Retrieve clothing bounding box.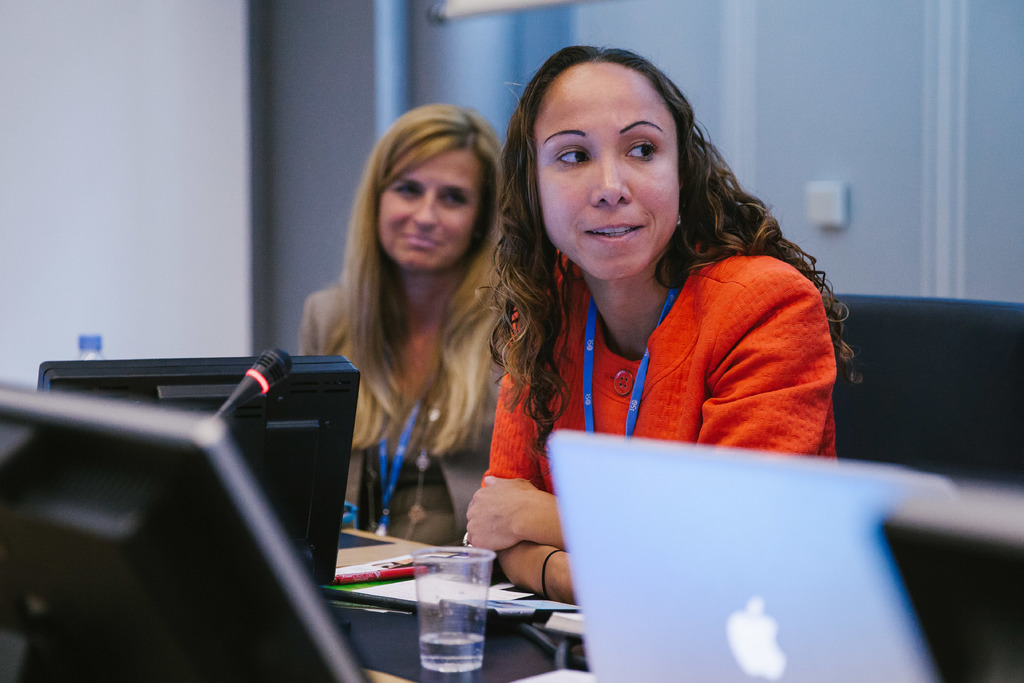
Bounding box: locate(299, 279, 508, 542).
